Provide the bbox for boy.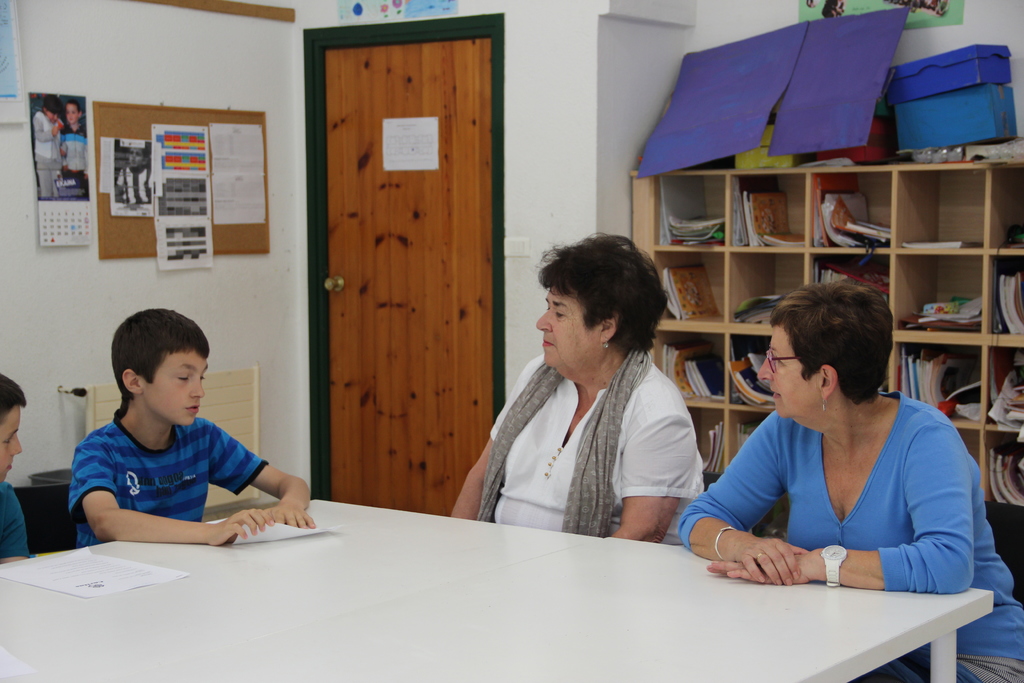
[59,308,289,557].
